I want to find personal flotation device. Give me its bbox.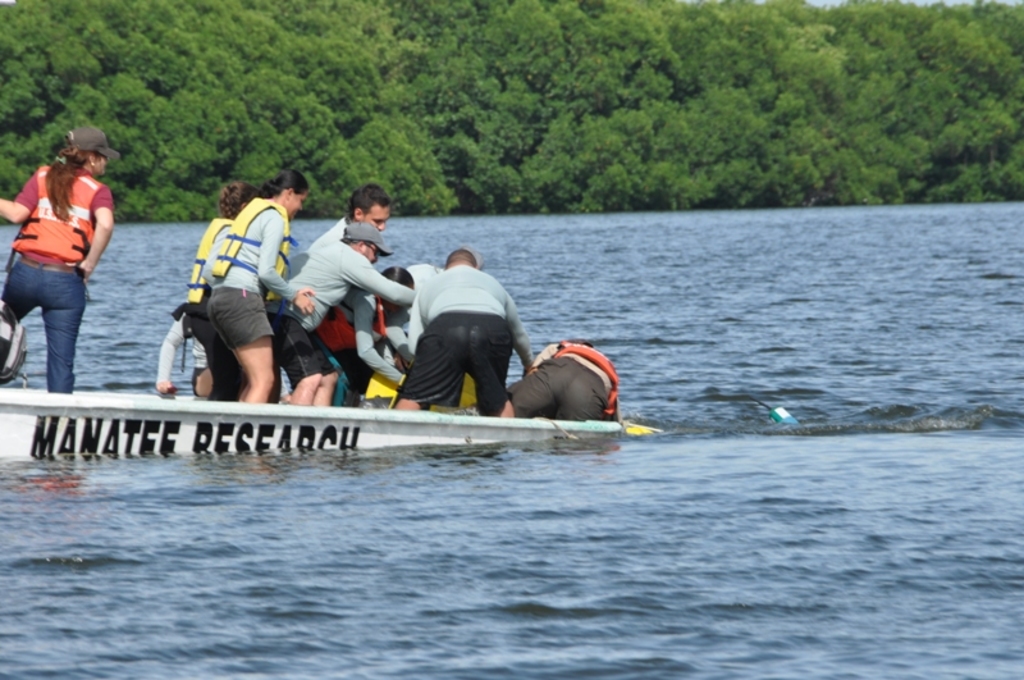
(left=553, top=338, right=625, bottom=429).
